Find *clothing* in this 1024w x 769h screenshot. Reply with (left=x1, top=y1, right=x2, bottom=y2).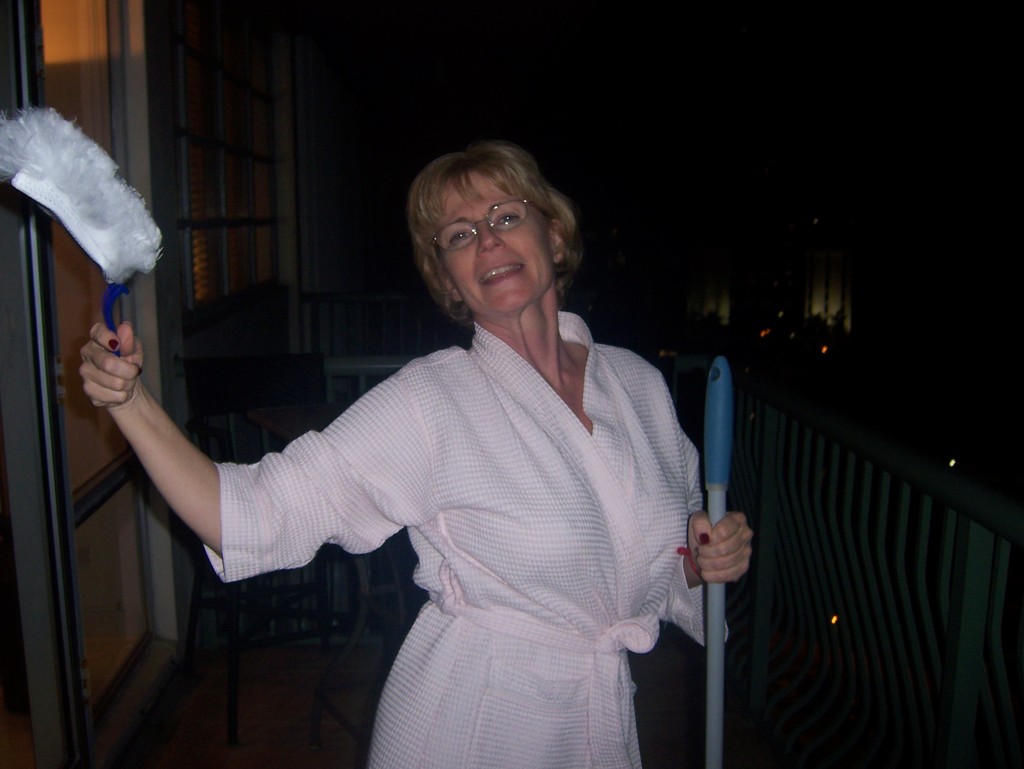
(left=144, top=258, right=713, bottom=741).
